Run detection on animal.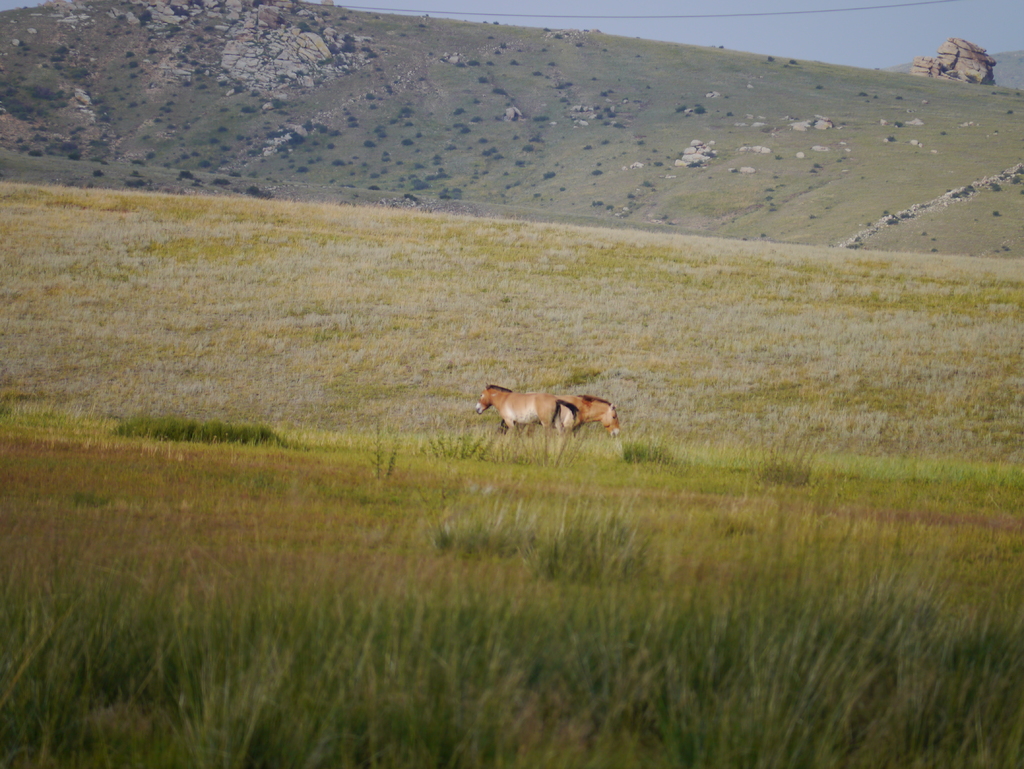
Result: (left=492, top=394, right=621, bottom=433).
